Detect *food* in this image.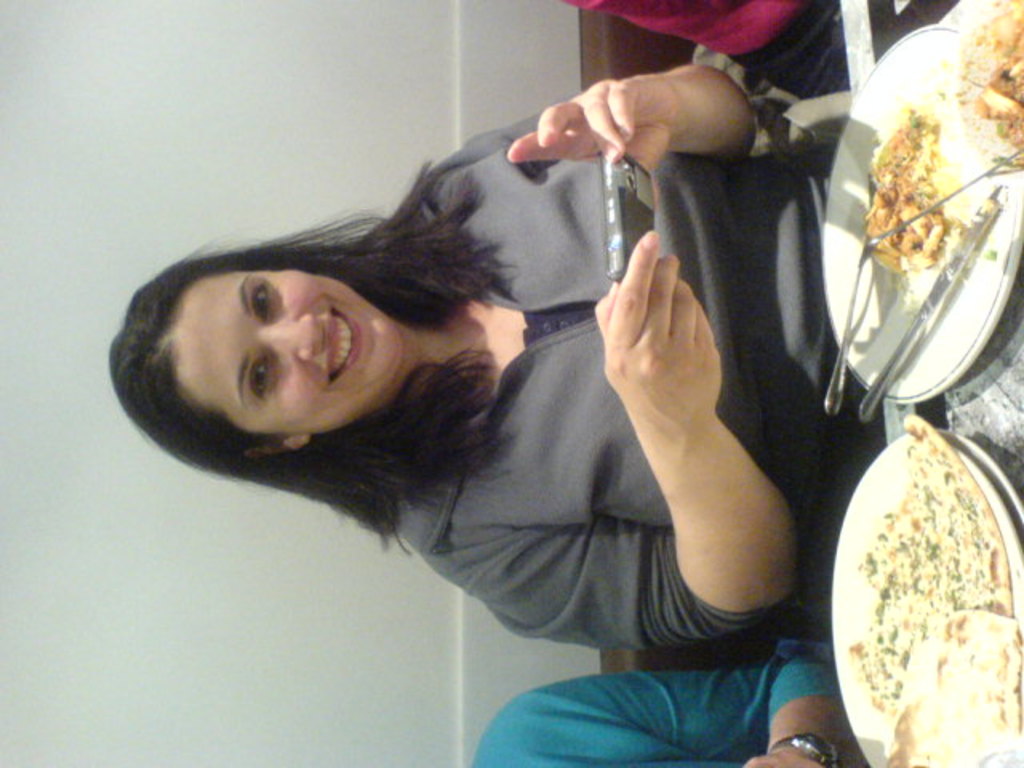
Detection: (left=858, top=102, right=966, bottom=278).
